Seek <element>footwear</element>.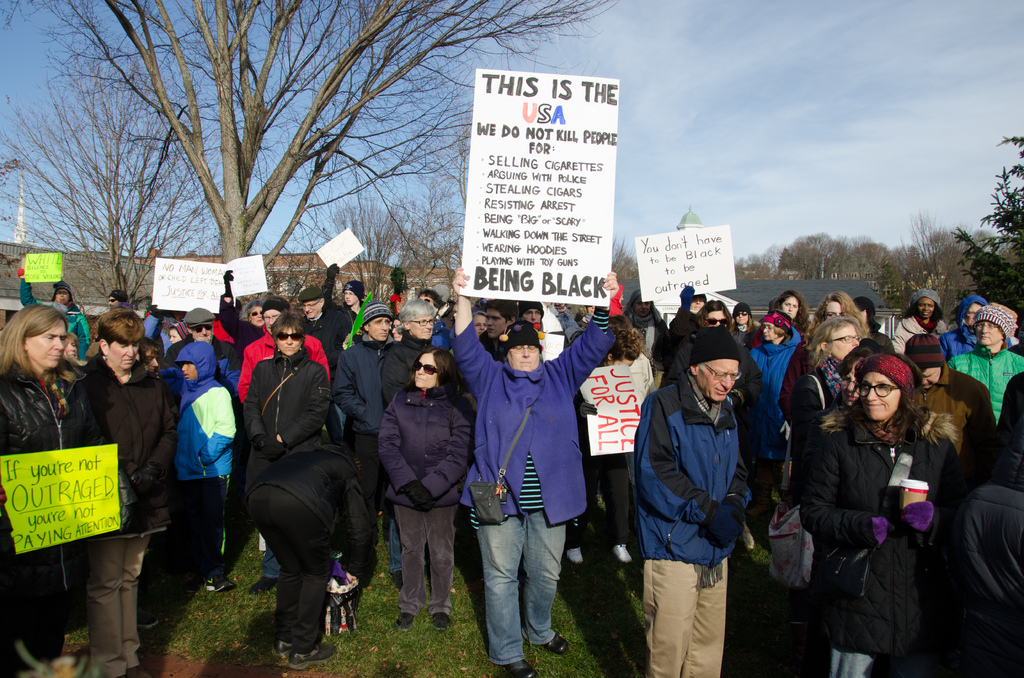
391:570:401:592.
